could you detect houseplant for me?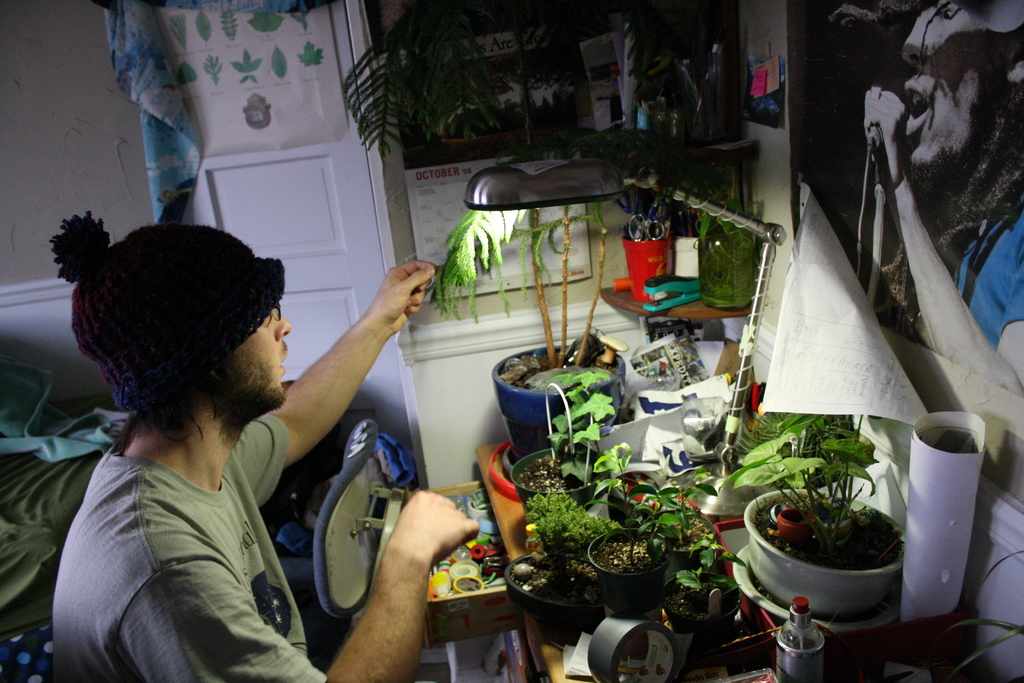
Detection result: 661:534:742:642.
